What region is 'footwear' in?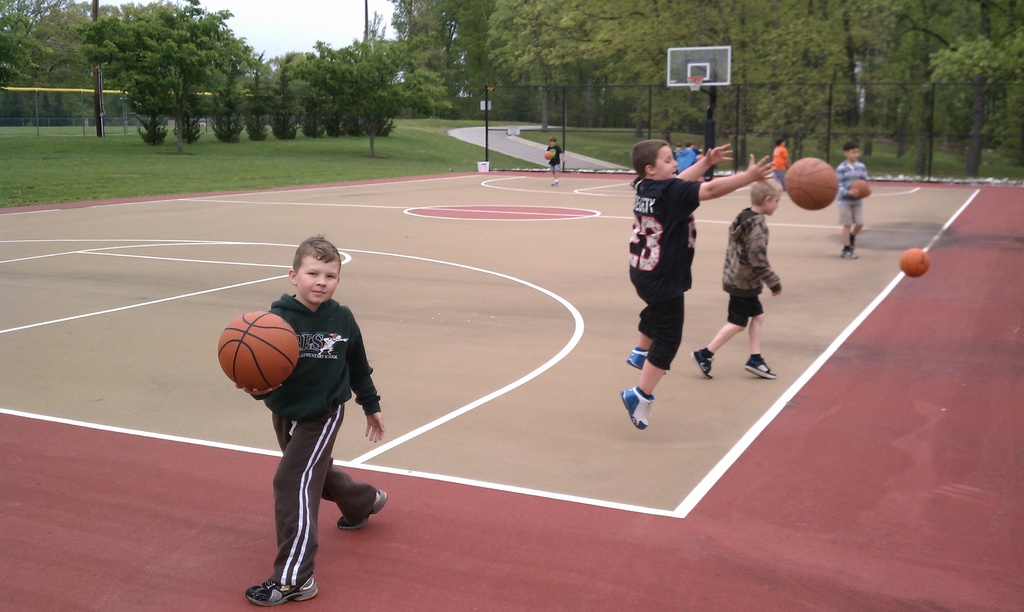
Rect(340, 486, 386, 529).
